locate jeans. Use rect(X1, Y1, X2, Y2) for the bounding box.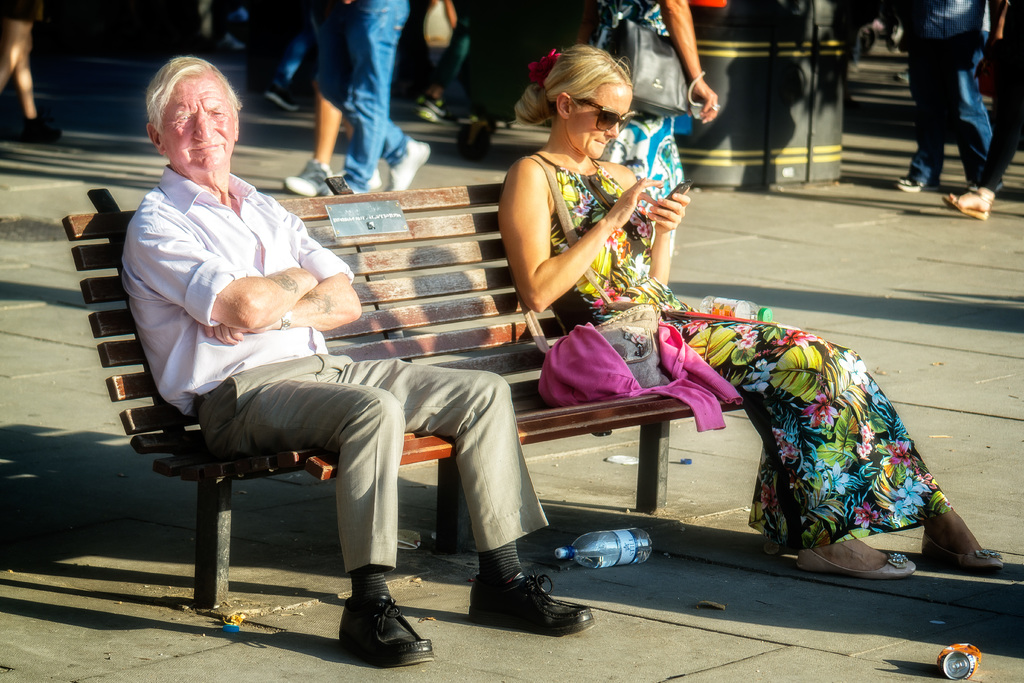
rect(332, 0, 412, 194).
